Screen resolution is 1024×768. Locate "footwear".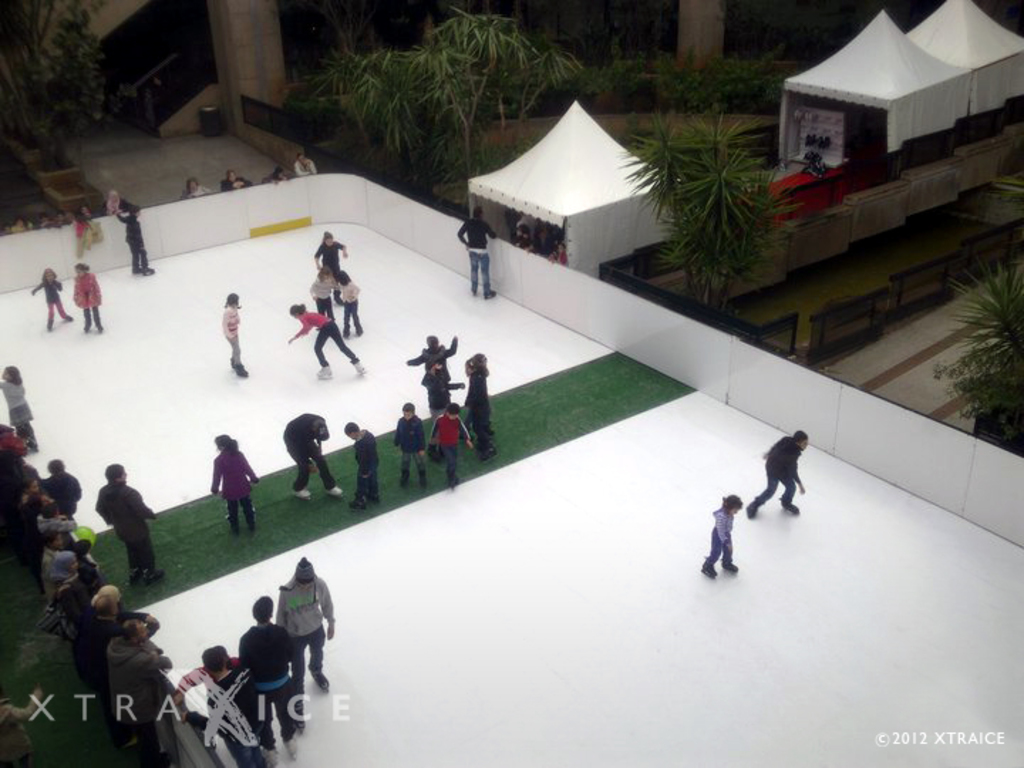
{"left": 353, "top": 361, "right": 367, "bottom": 378}.
